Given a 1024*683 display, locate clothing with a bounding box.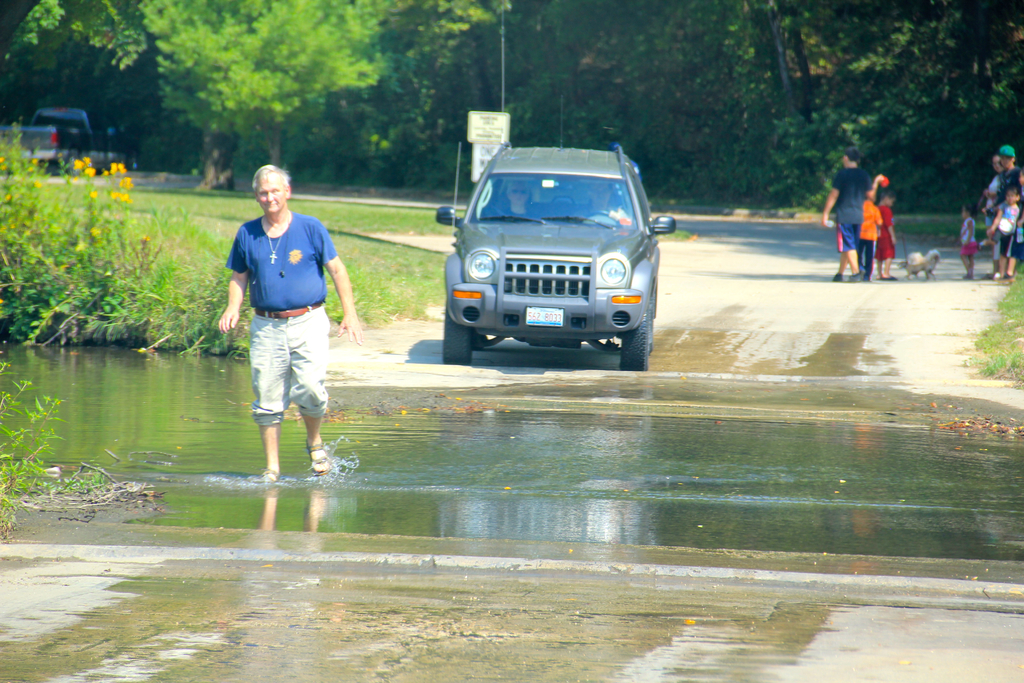
Located: (223, 211, 340, 431).
